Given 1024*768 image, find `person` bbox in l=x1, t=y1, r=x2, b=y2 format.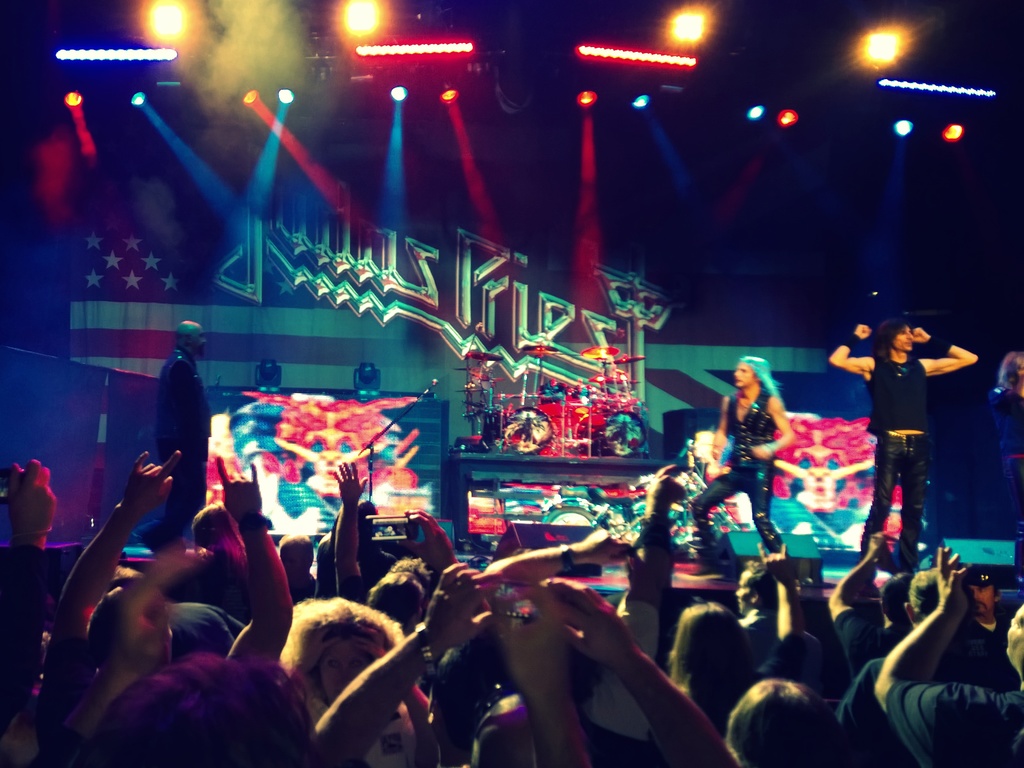
l=851, t=304, r=968, b=587.
